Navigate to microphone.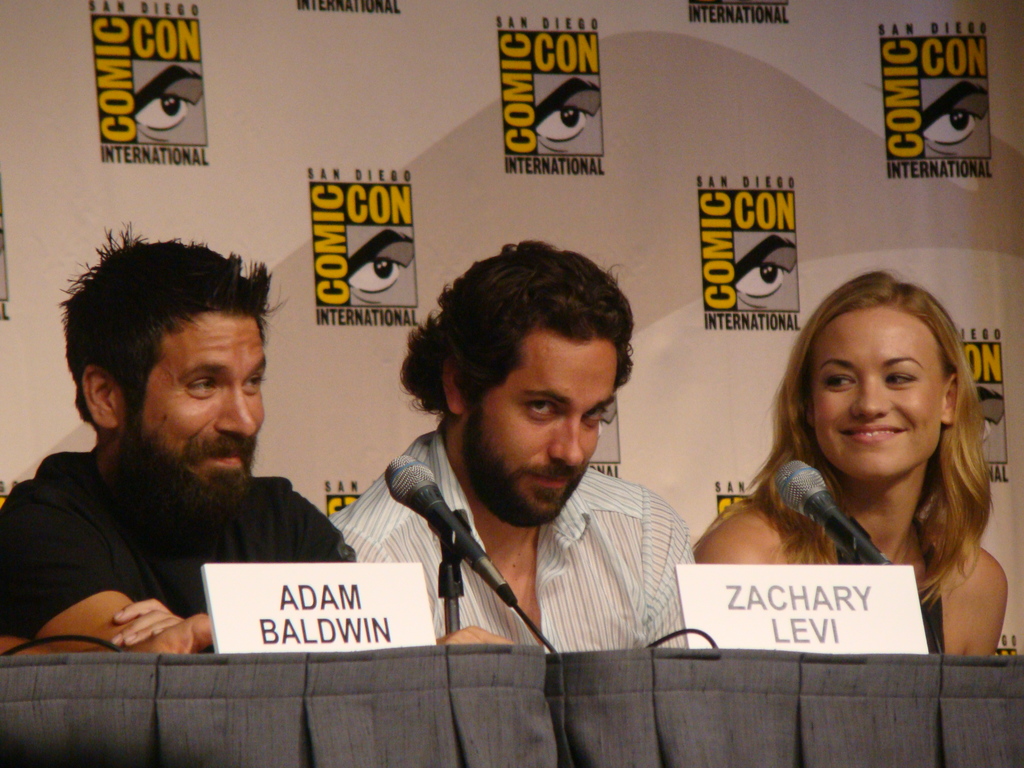
Navigation target: <box>773,458,900,575</box>.
